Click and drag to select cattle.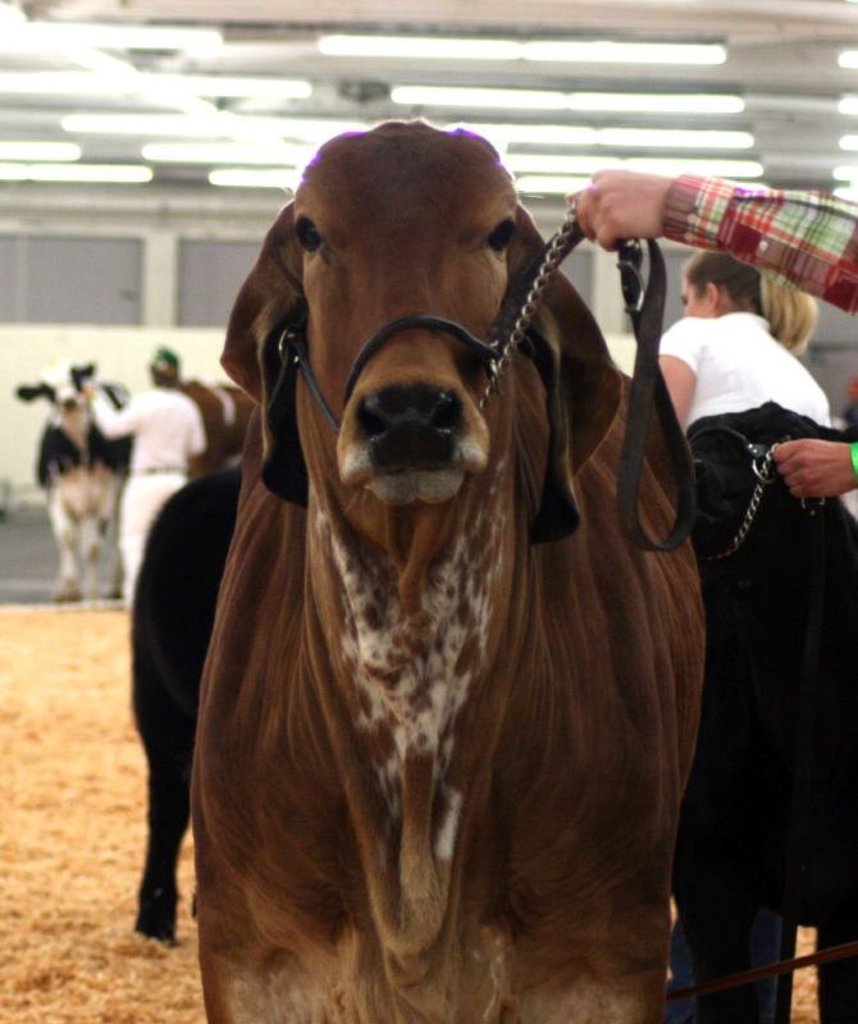
Selection: [5, 361, 134, 609].
